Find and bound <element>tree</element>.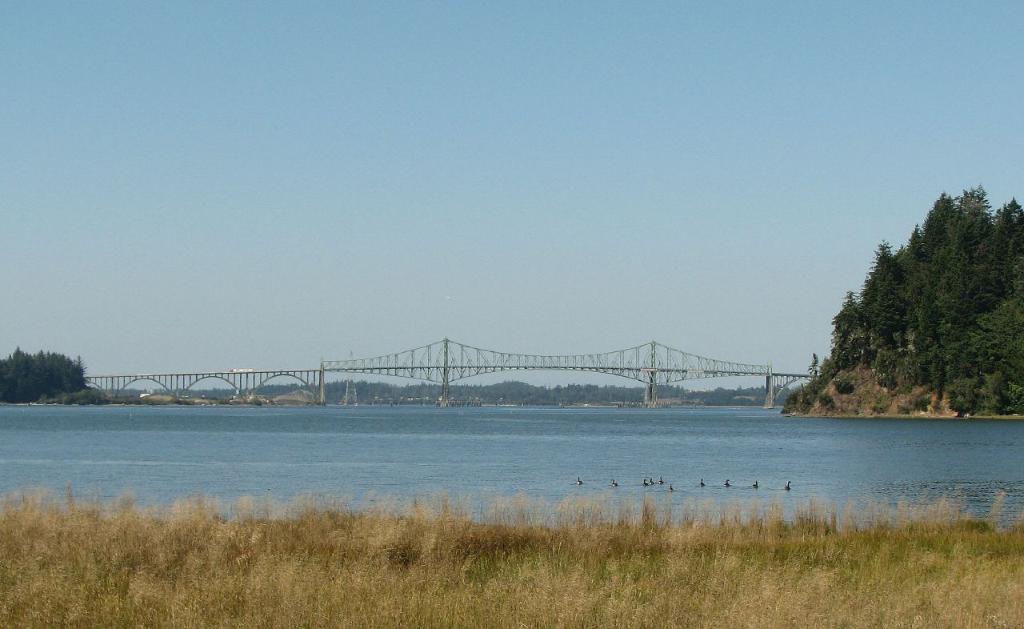
Bound: bbox=(965, 298, 1023, 385).
